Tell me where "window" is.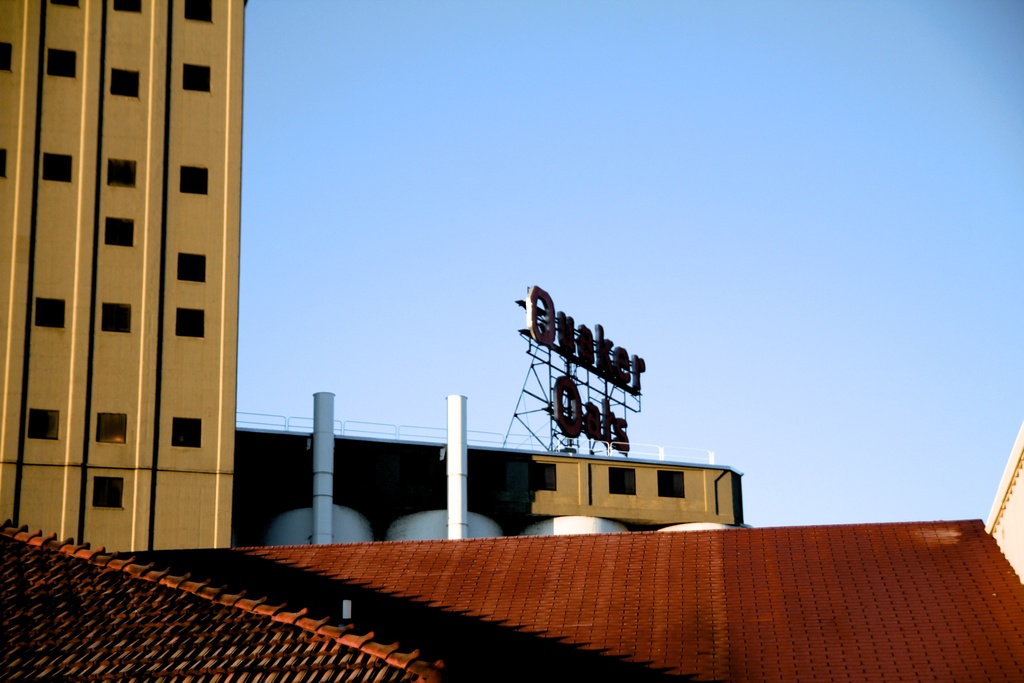
"window" is at (x1=110, y1=65, x2=140, y2=99).
